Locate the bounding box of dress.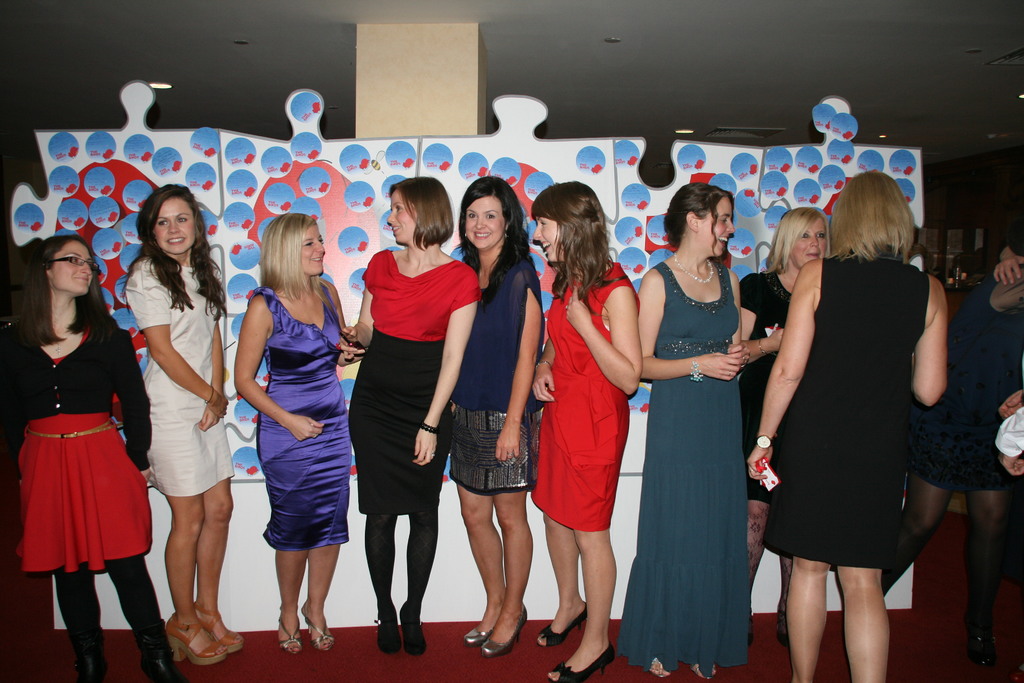
Bounding box: region(739, 271, 790, 499).
